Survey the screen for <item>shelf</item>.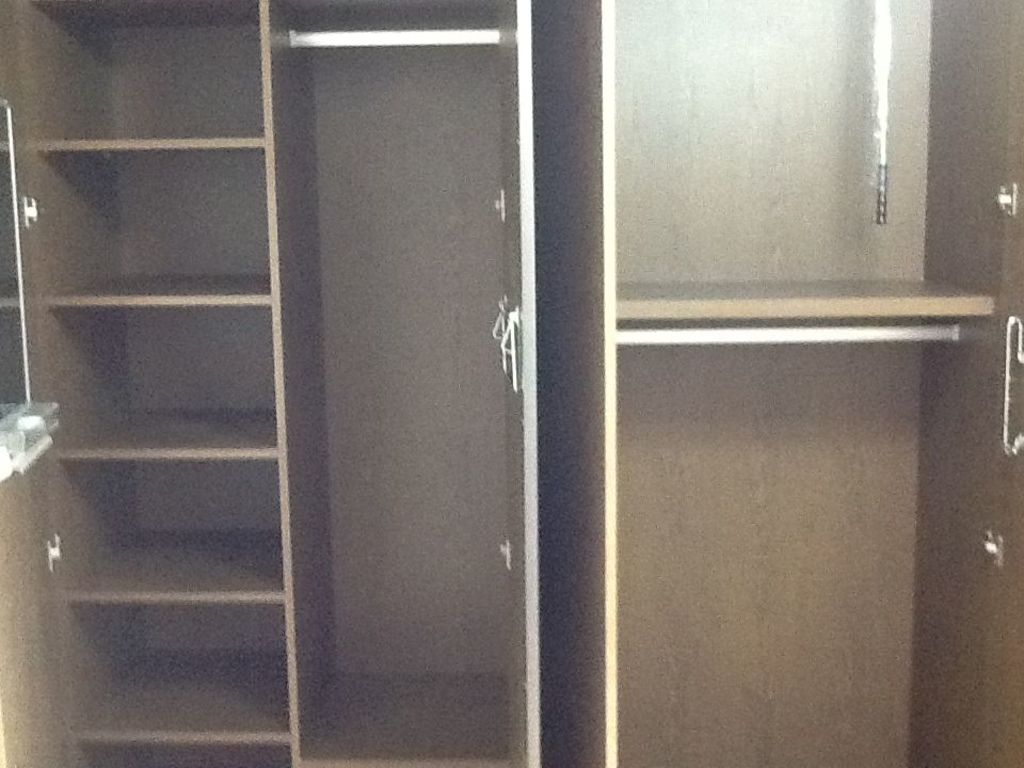
Survey found: (x1=615, y1=279, x2=1001, y2=321).
